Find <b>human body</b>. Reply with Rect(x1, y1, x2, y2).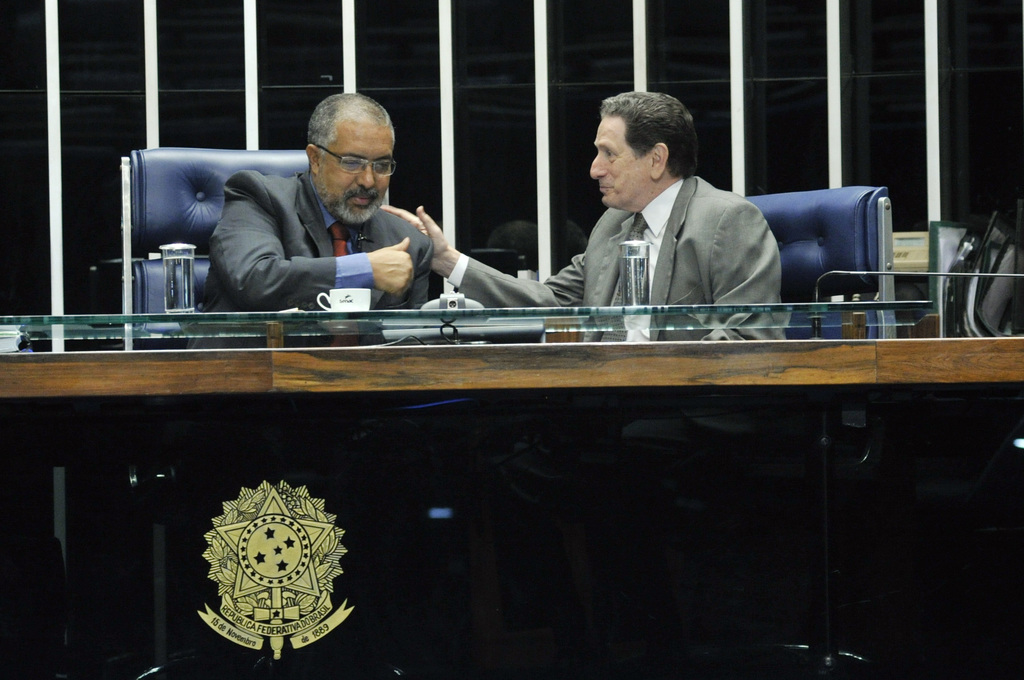
Rect(380, 87, 783, 345).
